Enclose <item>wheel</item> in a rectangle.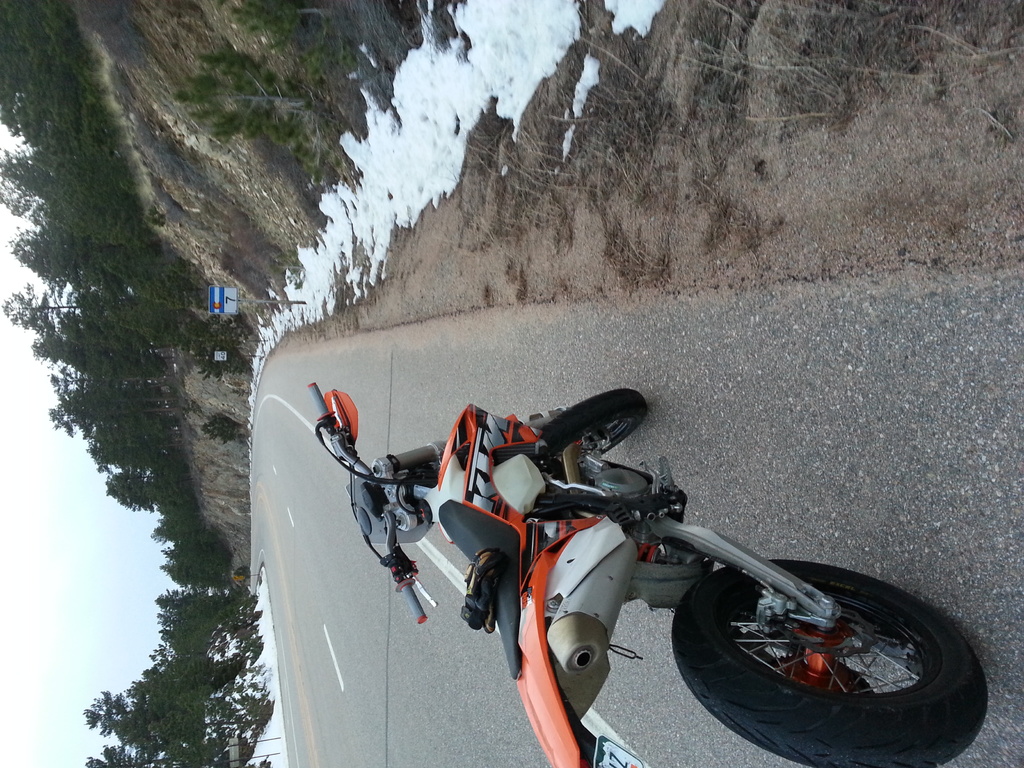
select_region(679, 564, 966, 738).
